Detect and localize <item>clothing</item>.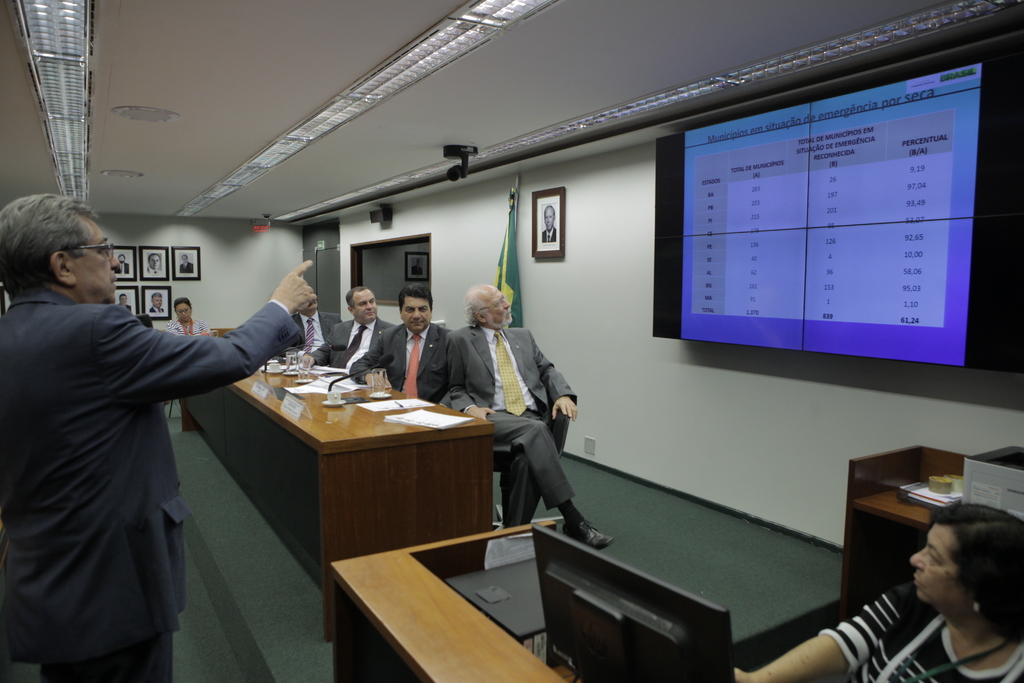
Localized at select_region(442, 322, 578, 531).
